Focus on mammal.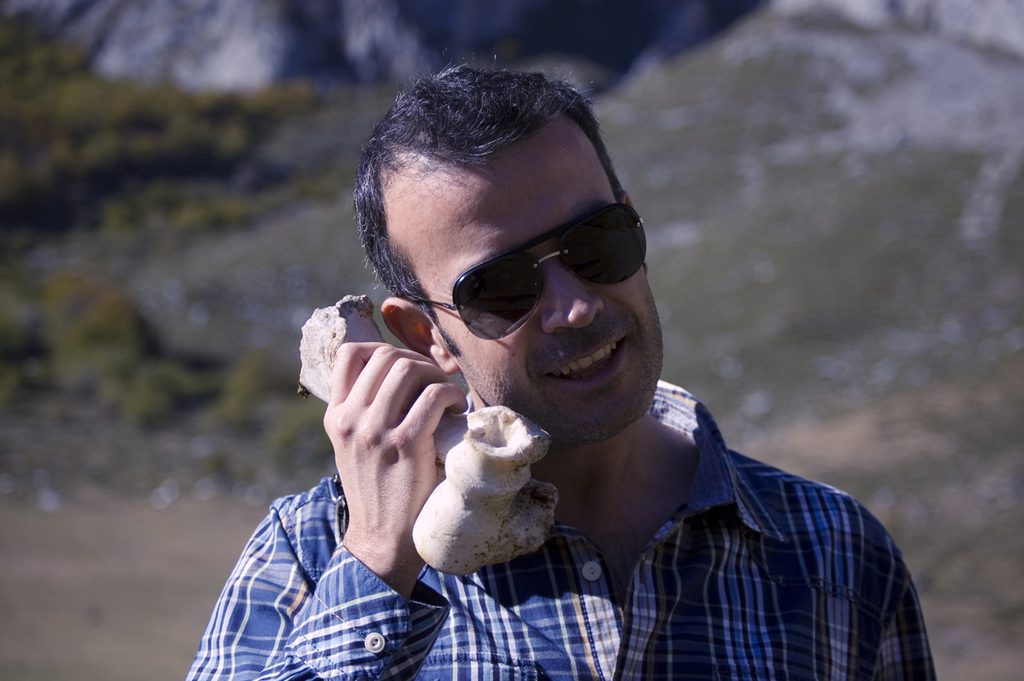
Focused at <box>188,63,940,680</box>.
